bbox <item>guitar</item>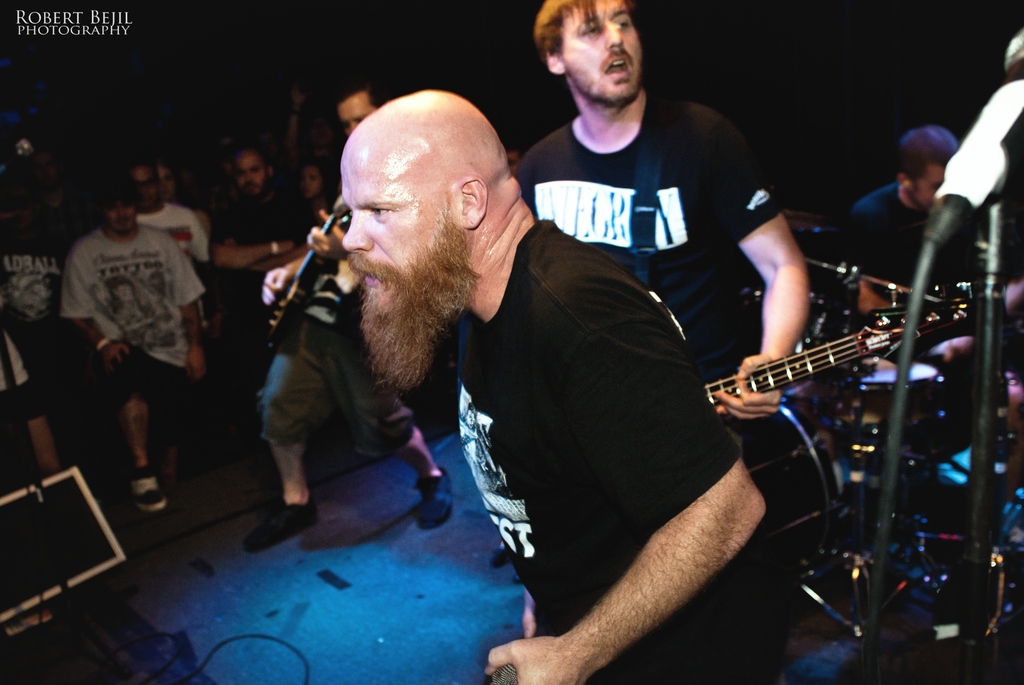
rect(706, 279, 1002, 415)
